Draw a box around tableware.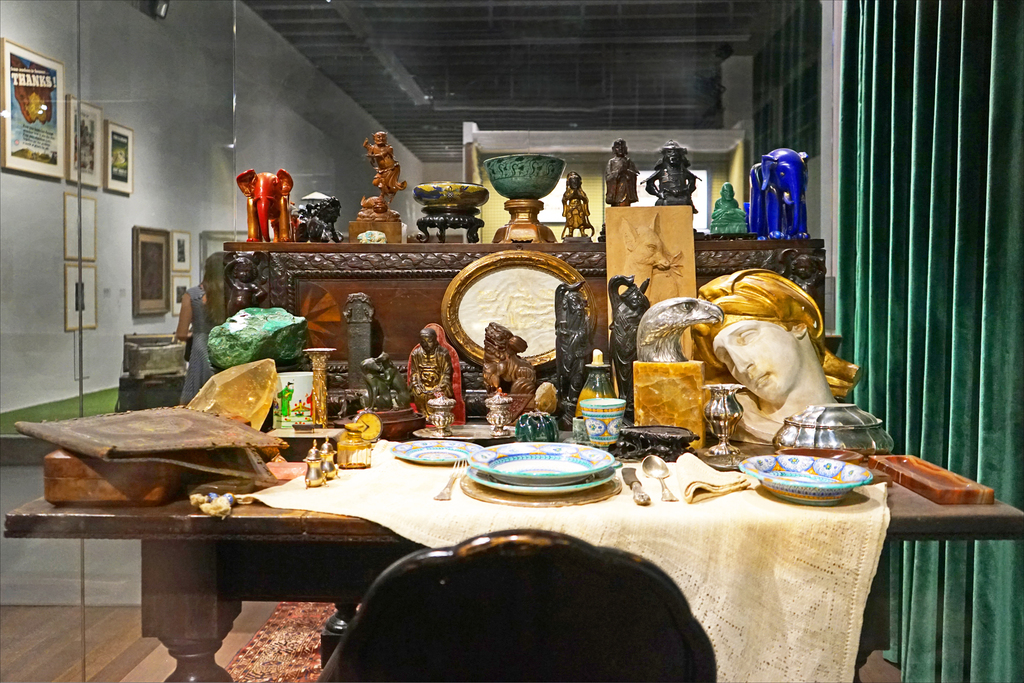
[left=434, top=458, right=470, bottom=503].
